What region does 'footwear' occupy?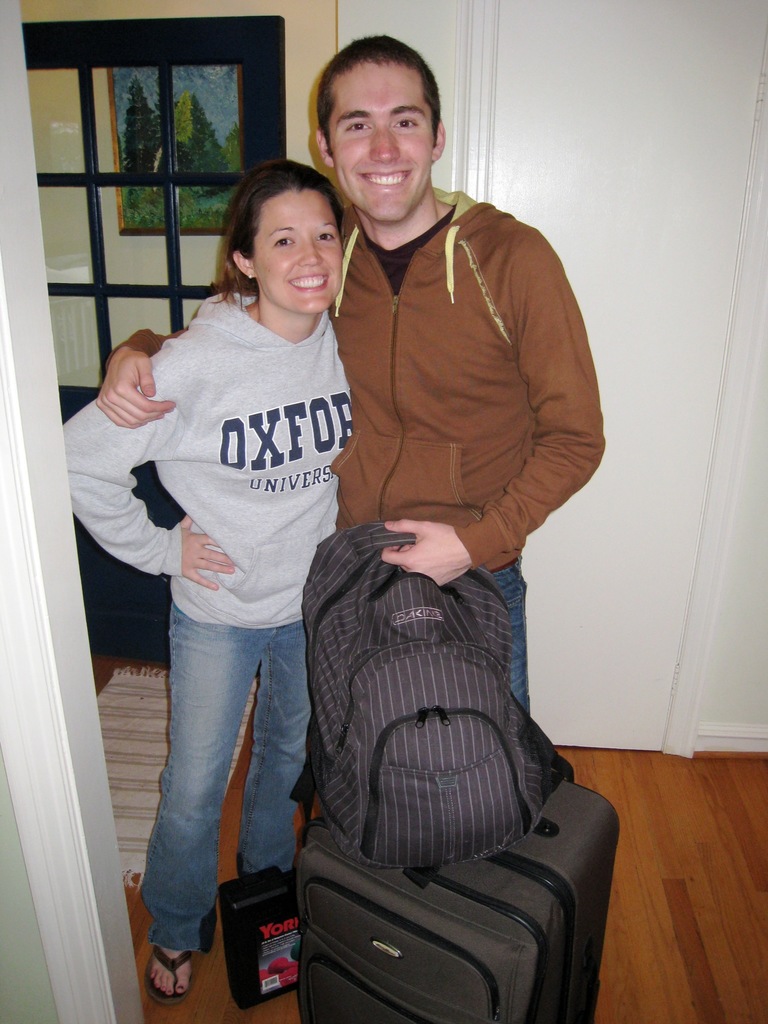
(145, 945, 191, 1006).
